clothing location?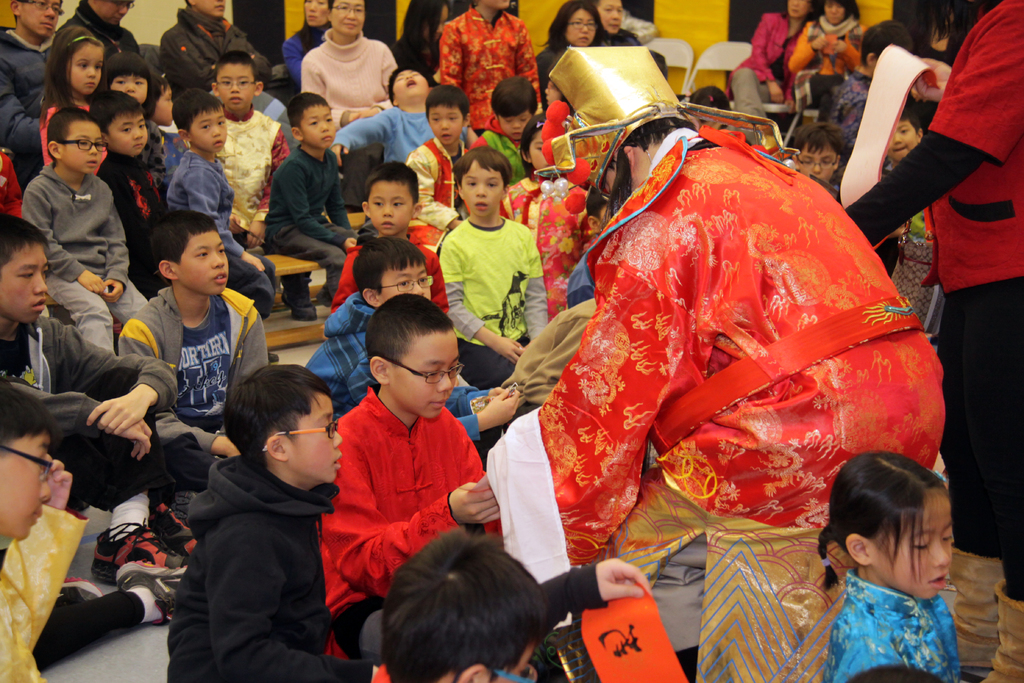
Rect(835, 0, 1023, 630)
